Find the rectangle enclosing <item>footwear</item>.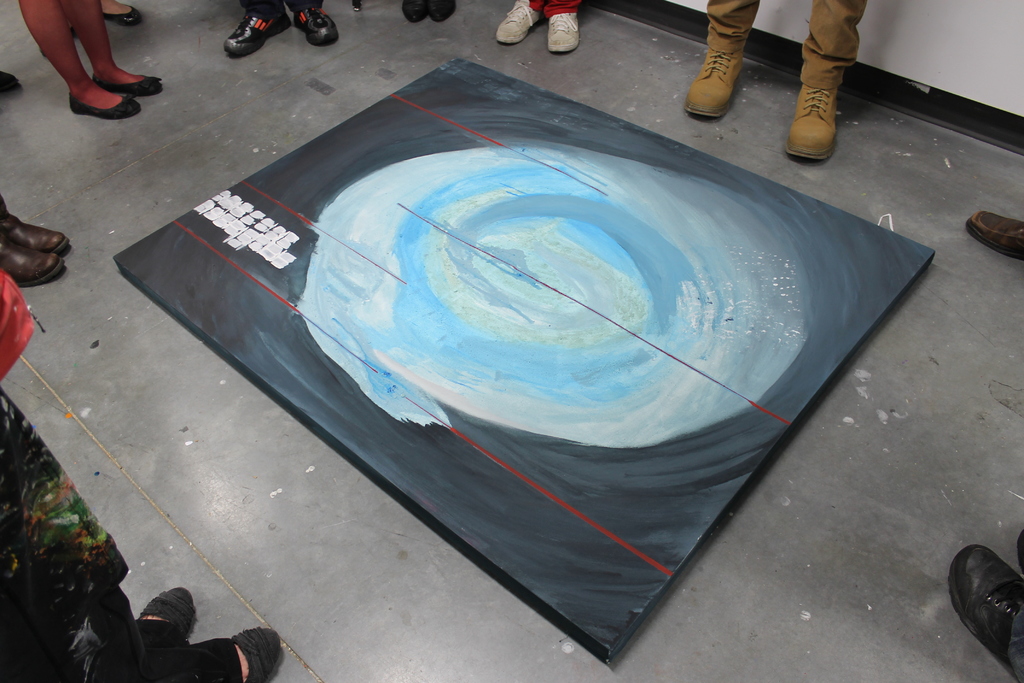
l=547, t=12, r=580, b=53.
